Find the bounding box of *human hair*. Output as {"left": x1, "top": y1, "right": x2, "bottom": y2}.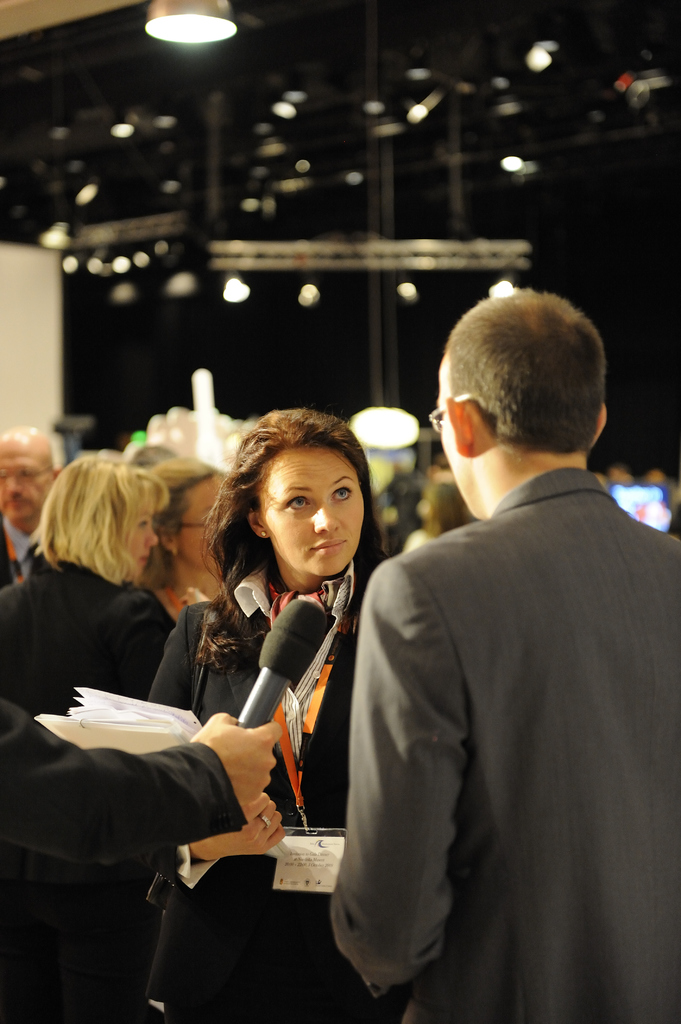
{"left": 26, "top": 449, "right": 164, "bottom": 584}.
